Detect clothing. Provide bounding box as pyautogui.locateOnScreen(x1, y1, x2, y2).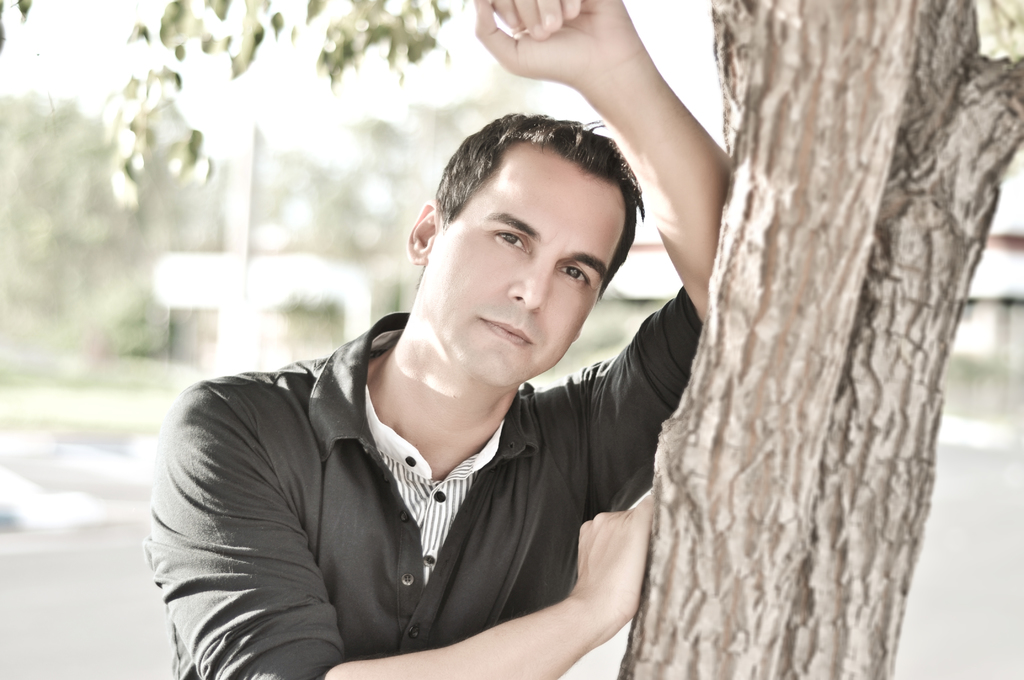
pyautogui.locateOnScreen(145, 284, 709, 679).
